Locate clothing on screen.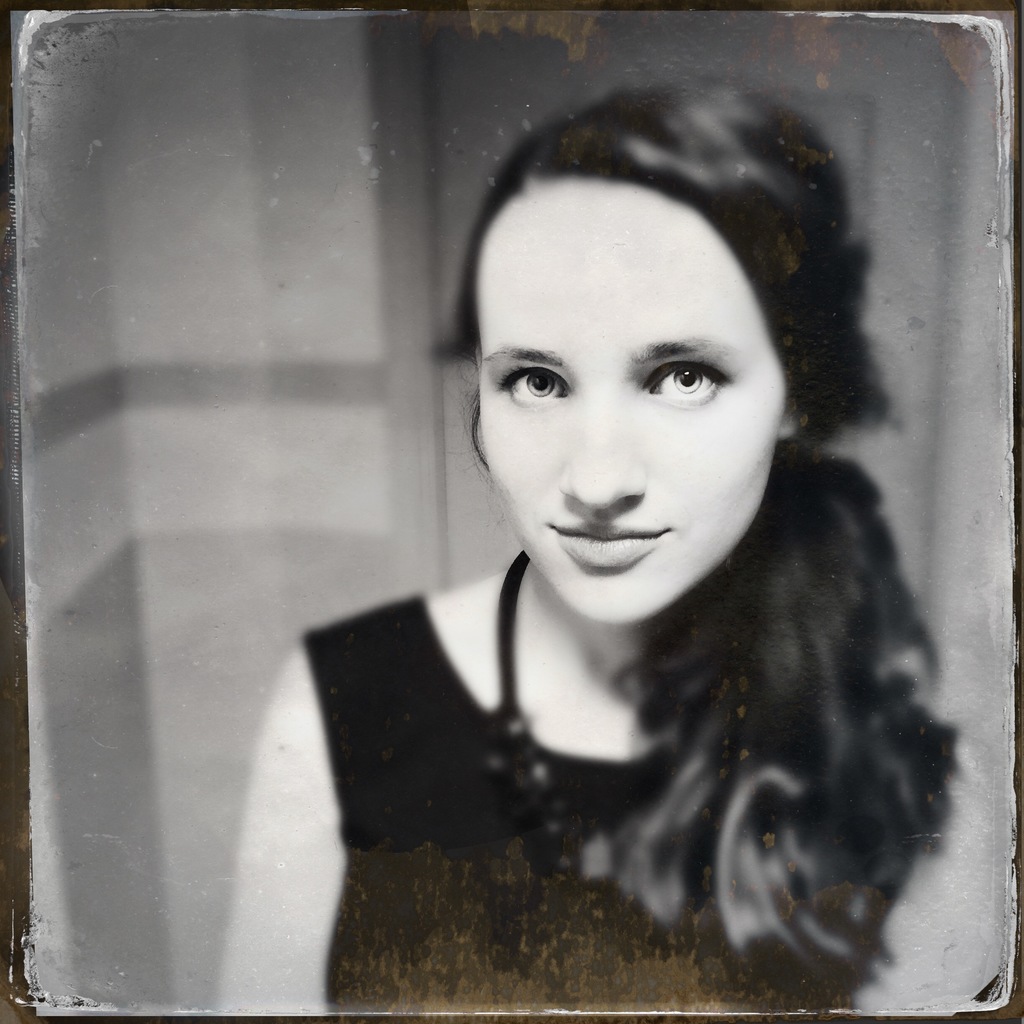
On screen at box(299, 589, 896, 1023).
